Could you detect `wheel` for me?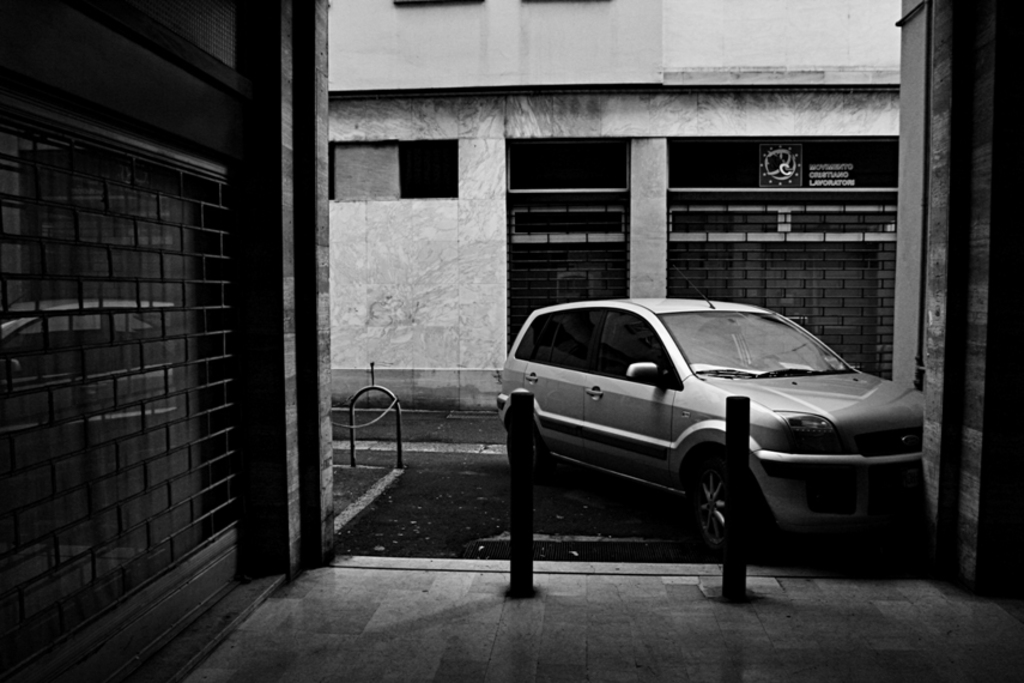
Detection result: [x1=692, y1=465, x2=755, y2=573].
